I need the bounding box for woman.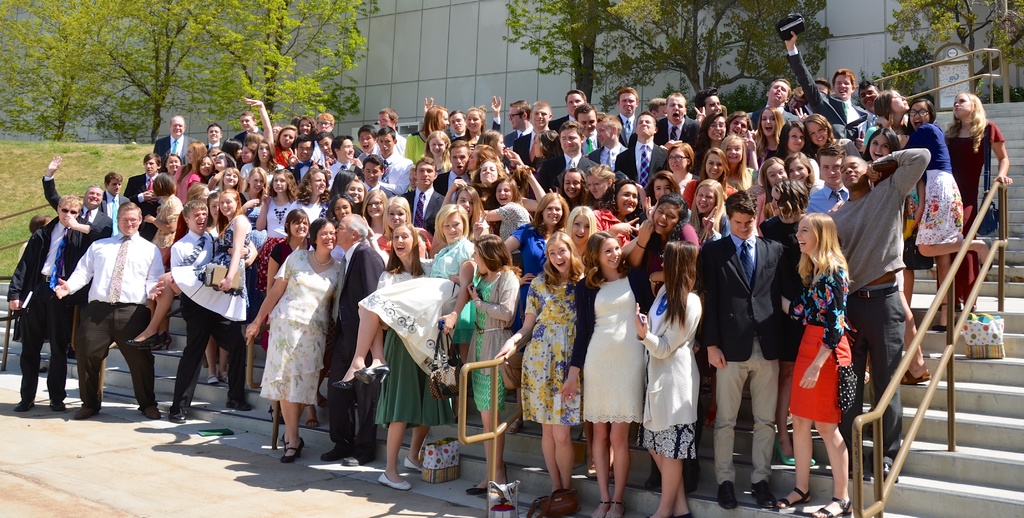
Here it is: [495,191,575,439].
